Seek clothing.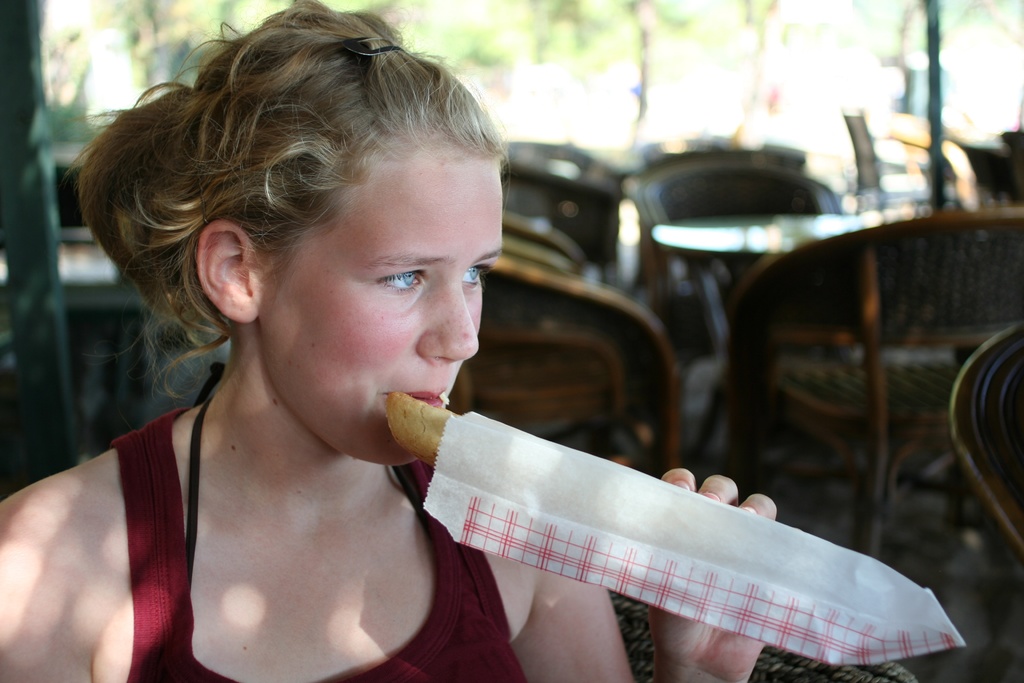
locate(56, 363, 531, 682).
